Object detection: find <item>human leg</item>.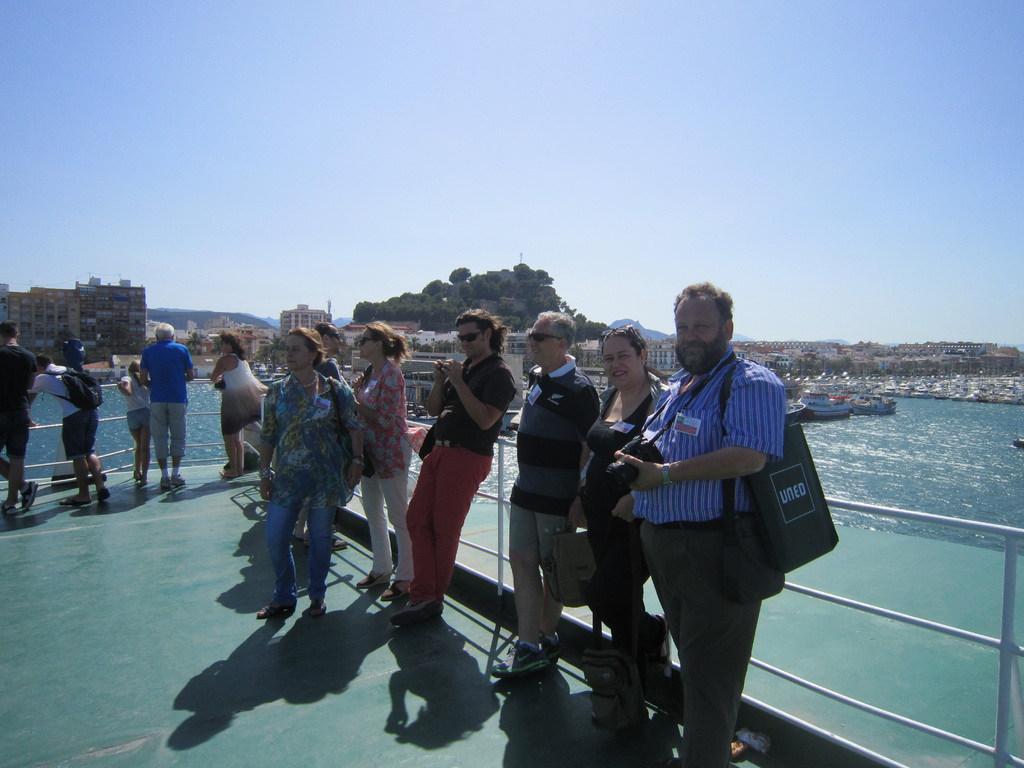
detection(419, 434, 499, 627).
